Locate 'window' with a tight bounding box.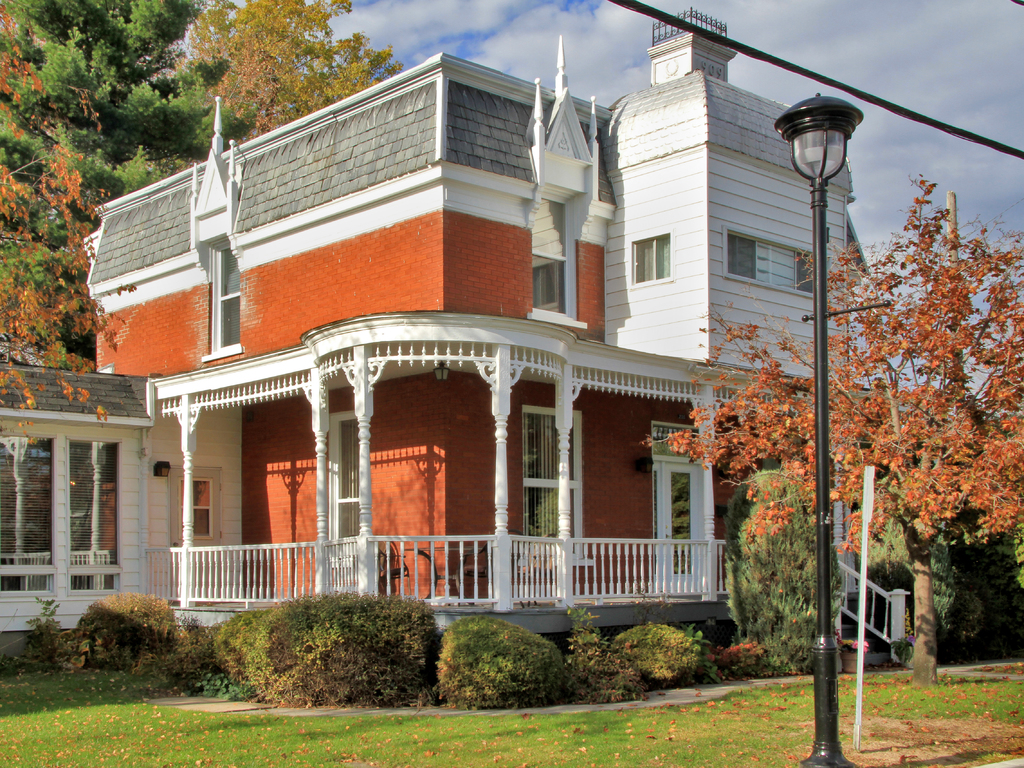
716:240:810:302.
